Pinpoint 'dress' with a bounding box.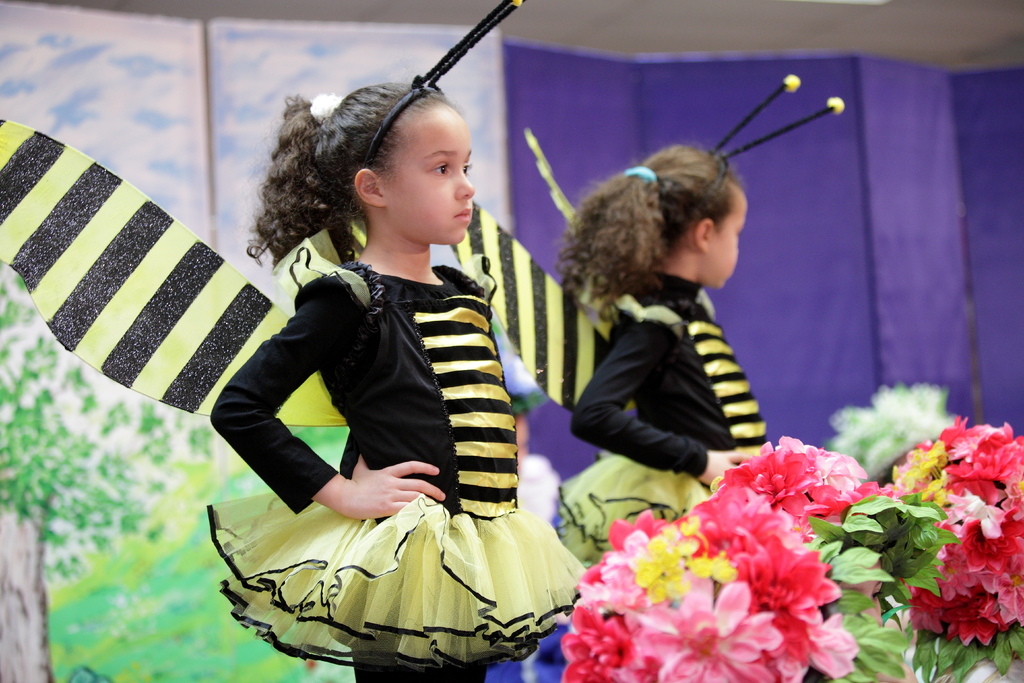
<region>202, 238, 588, 672</region>.
